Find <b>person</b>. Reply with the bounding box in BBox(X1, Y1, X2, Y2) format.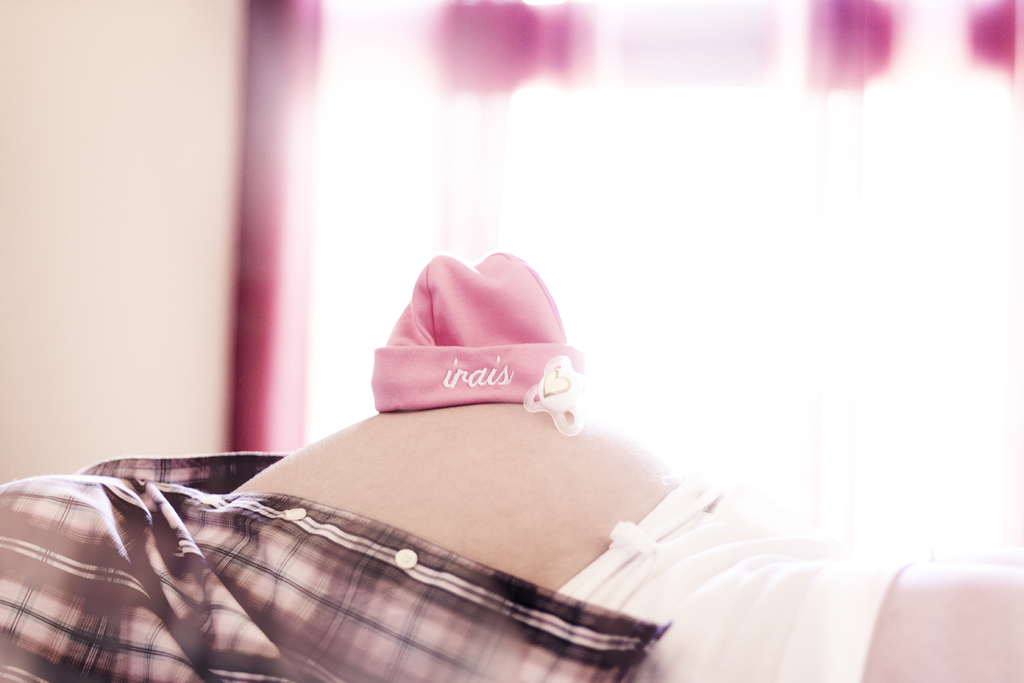
BBox(0, 254, 1020, 682).
